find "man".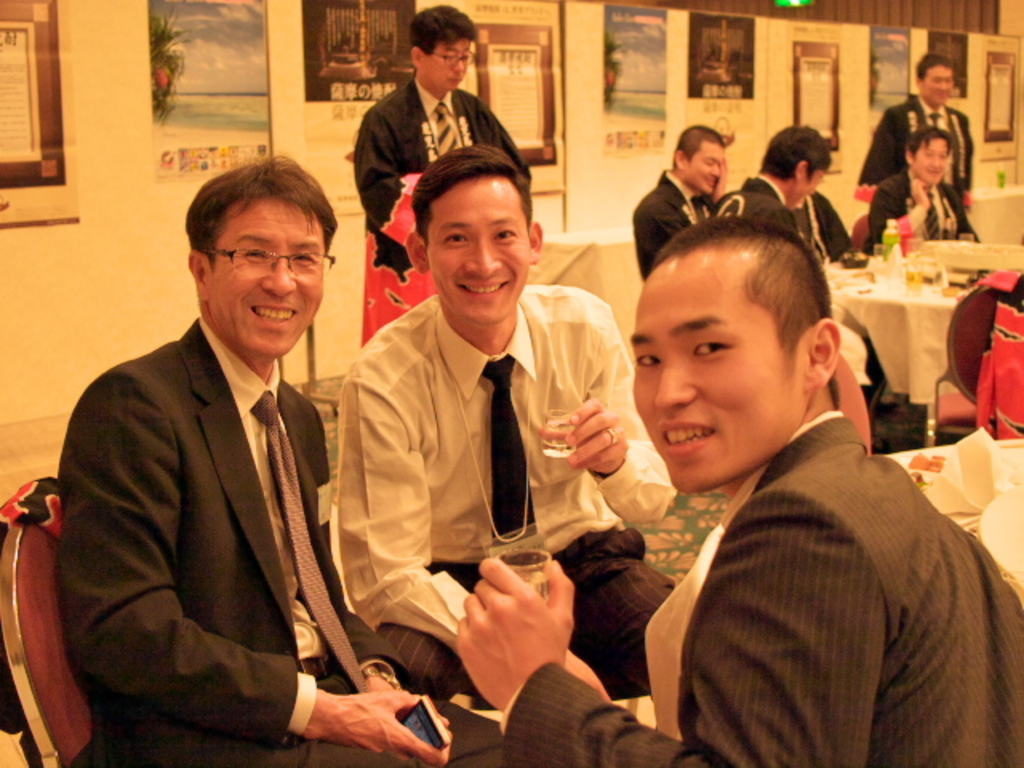
rect(718, 126, 840, 243).
